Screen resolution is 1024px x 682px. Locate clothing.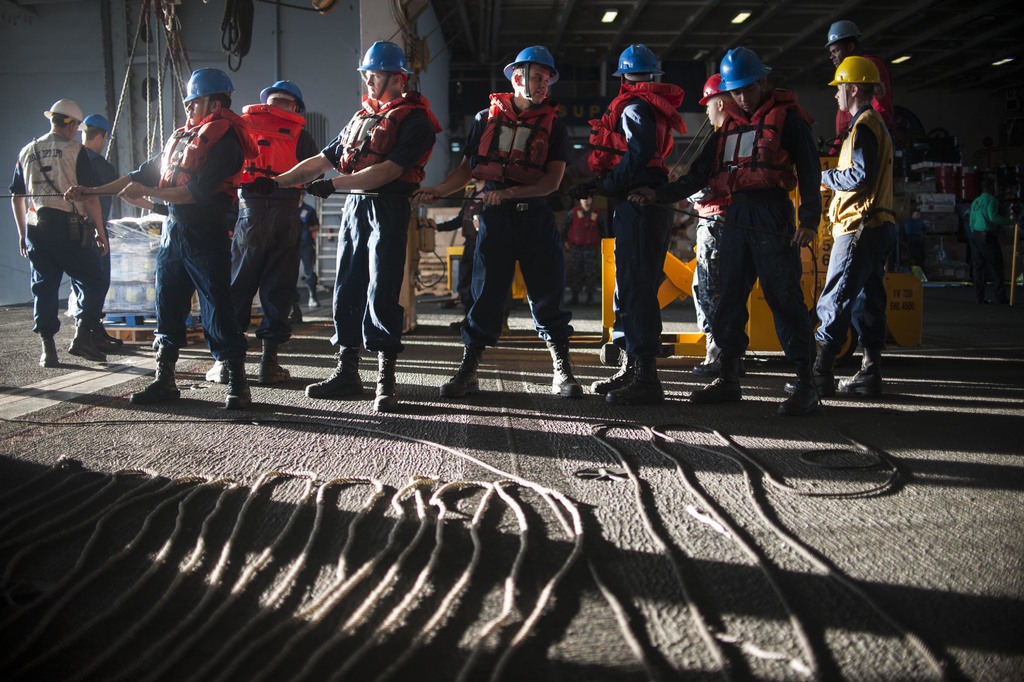
<box>685,183,732,363</box>.
